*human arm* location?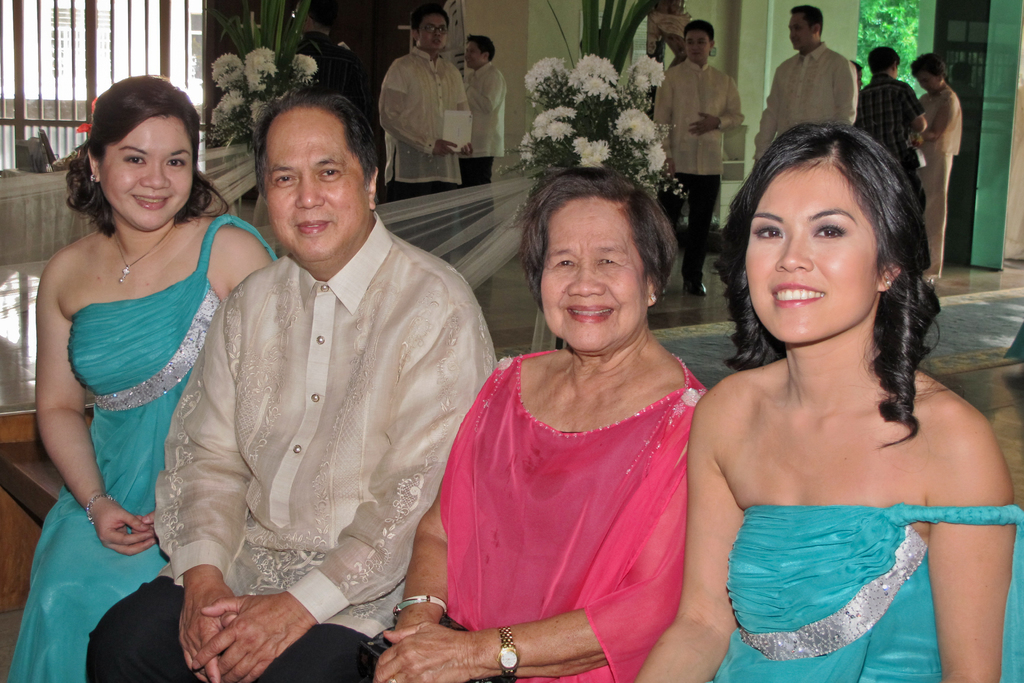
{"x1": 213, "y1": 227, "x2": 281, "y2": 313}
